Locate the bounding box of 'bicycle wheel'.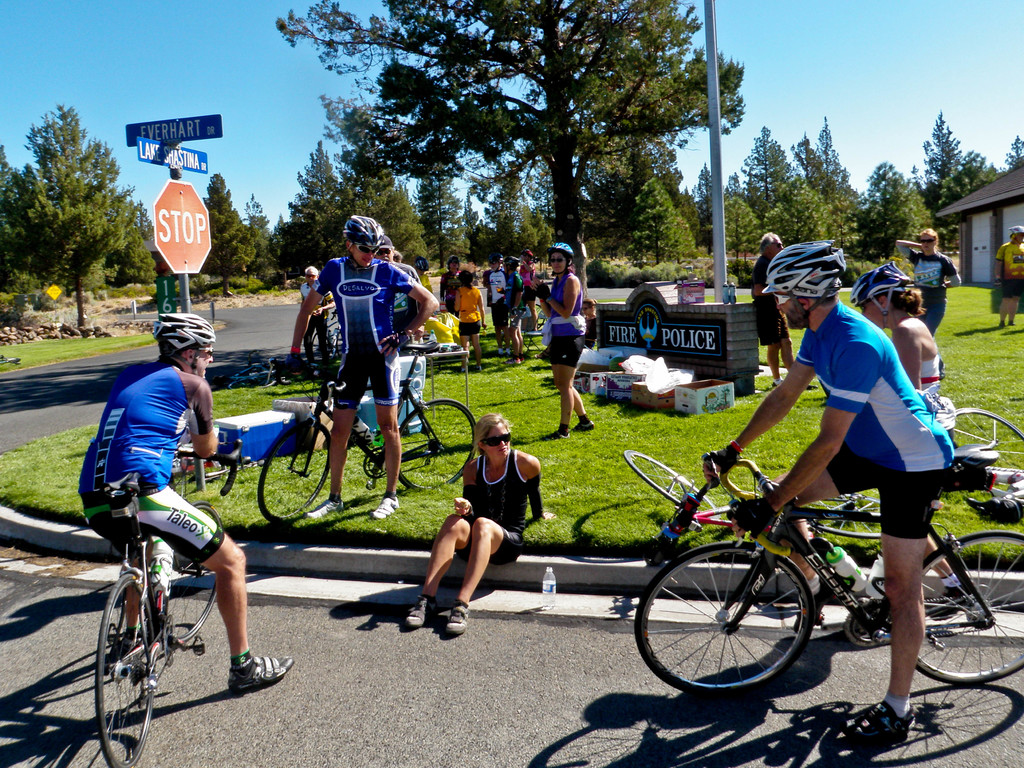
Bounding box: box(638, 532, 818, 696).
